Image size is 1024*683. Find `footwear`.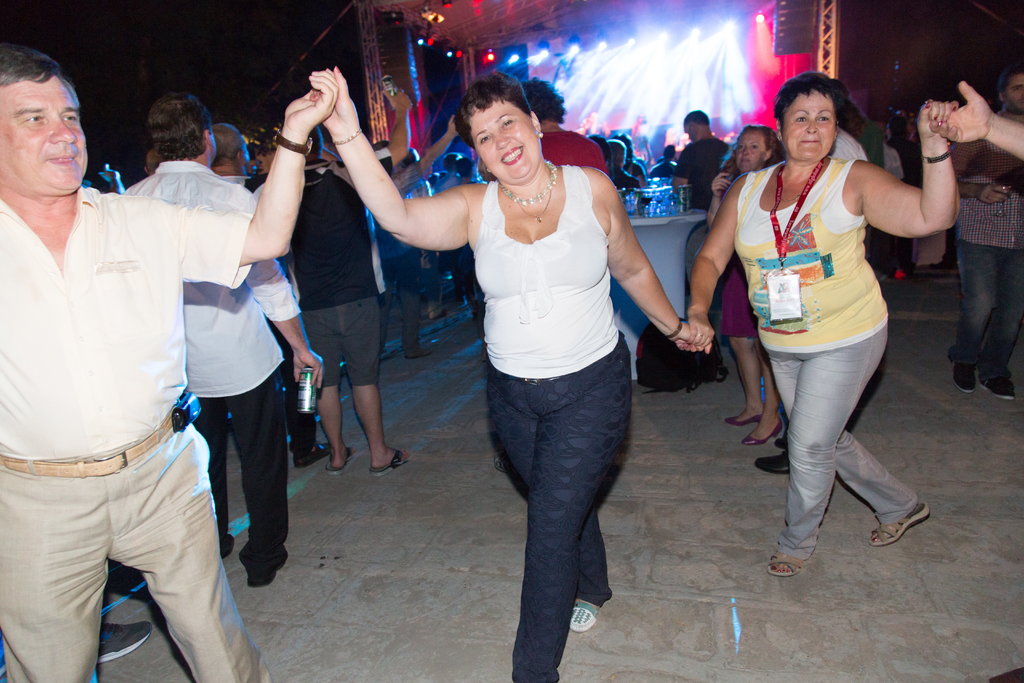
x1=724 y1=414 x2=759 y2=430.
